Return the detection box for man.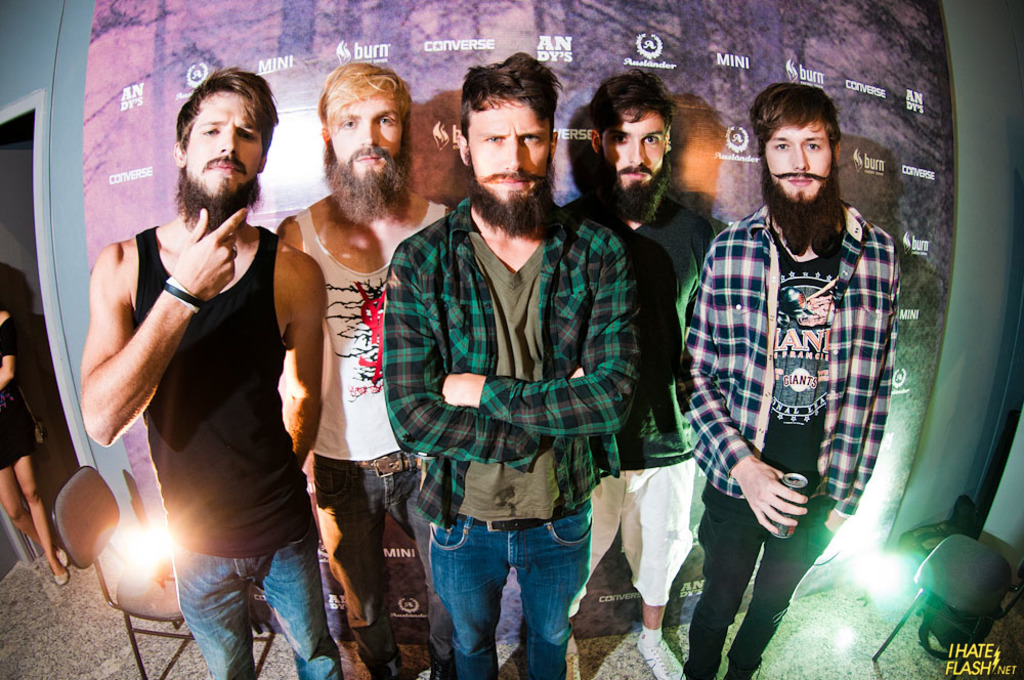
(273,61,453,679).
